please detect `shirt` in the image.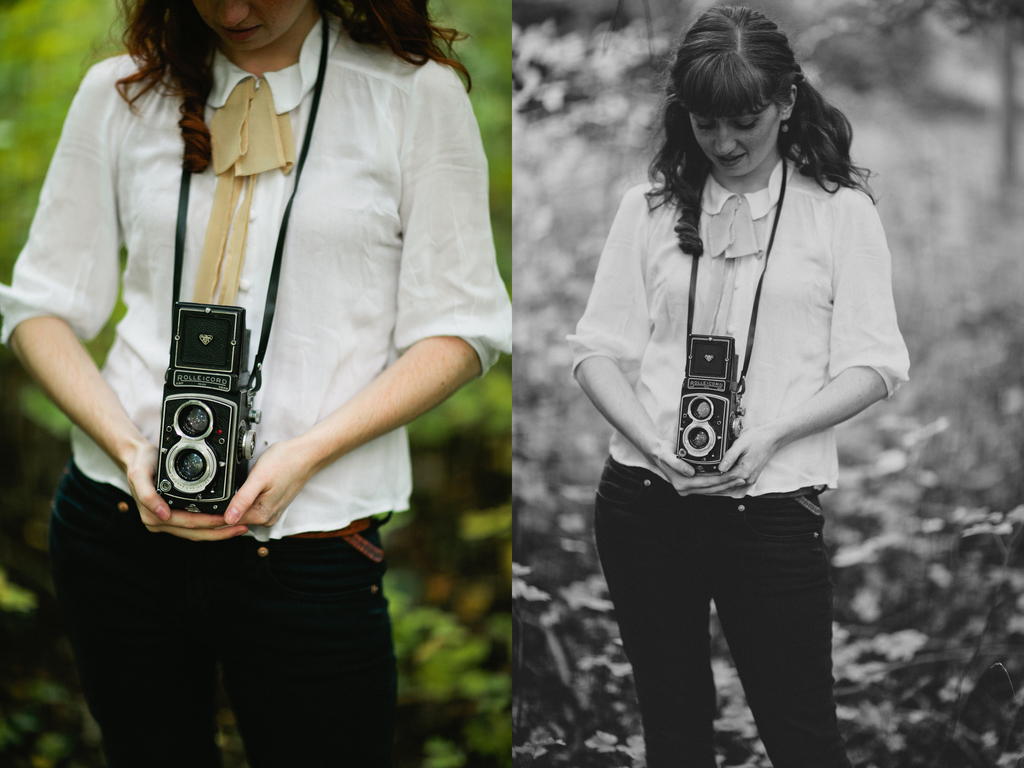
bbox=[0, 10, 514, 545].
